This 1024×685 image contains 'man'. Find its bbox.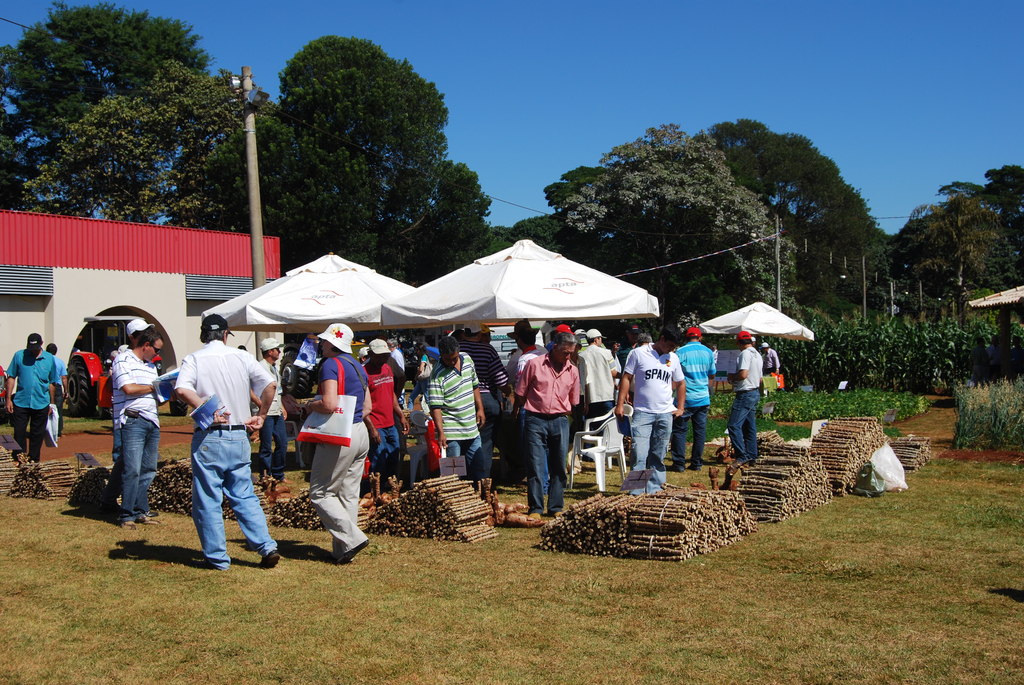
<region>673, 328, 721, 474</region>.
